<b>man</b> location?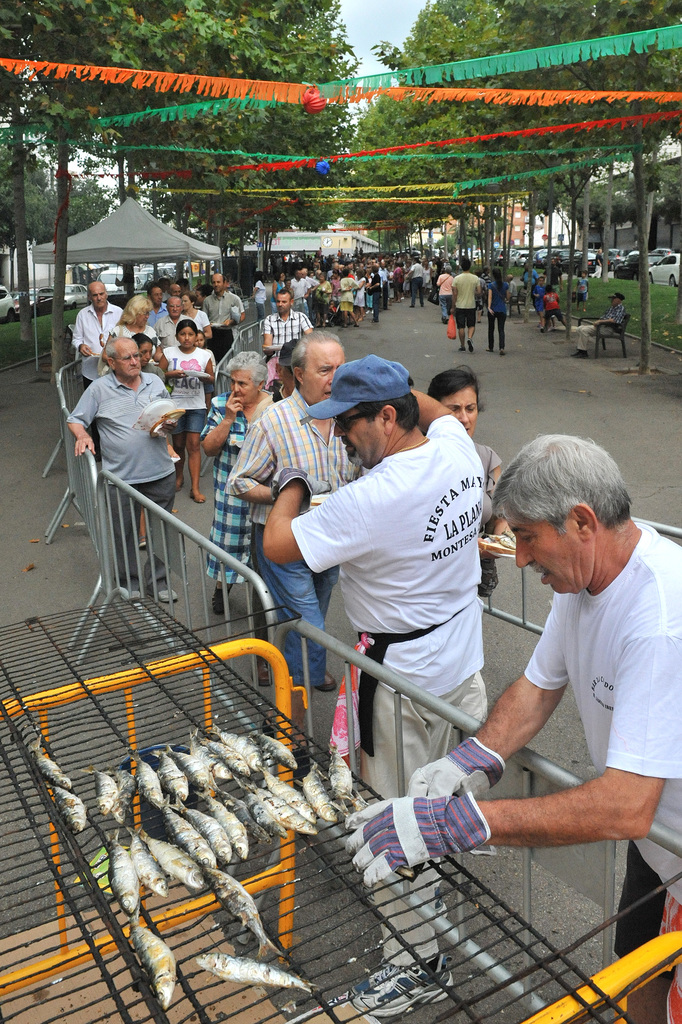
pyautogui.locateOnScreen(65, 280, 125, 375)
